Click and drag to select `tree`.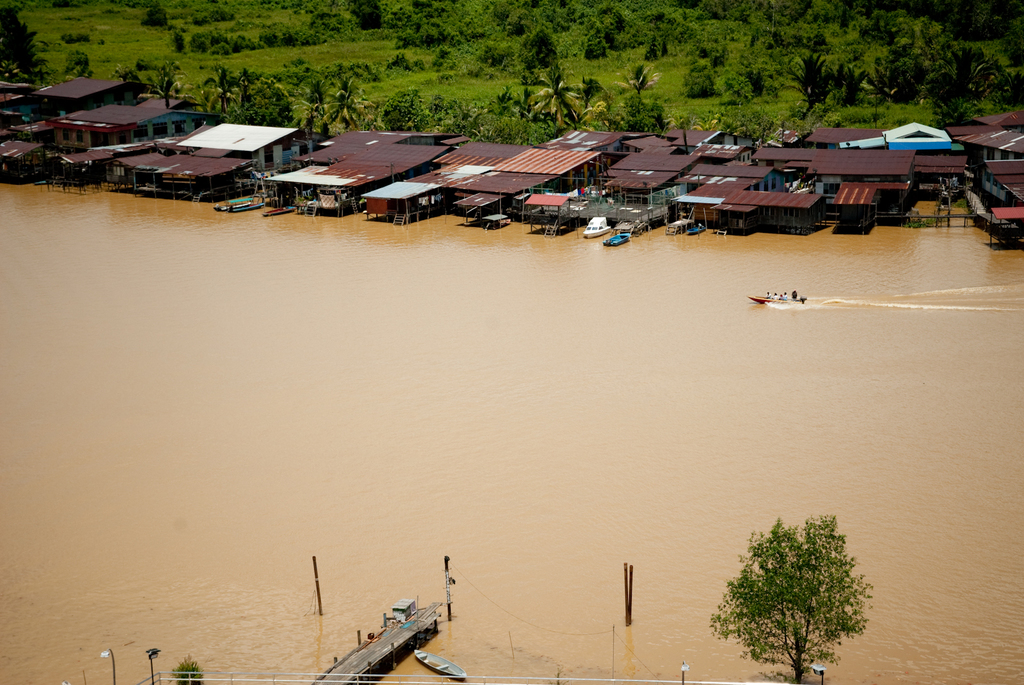
Selection: select_region(743, 516, 865, 668).
